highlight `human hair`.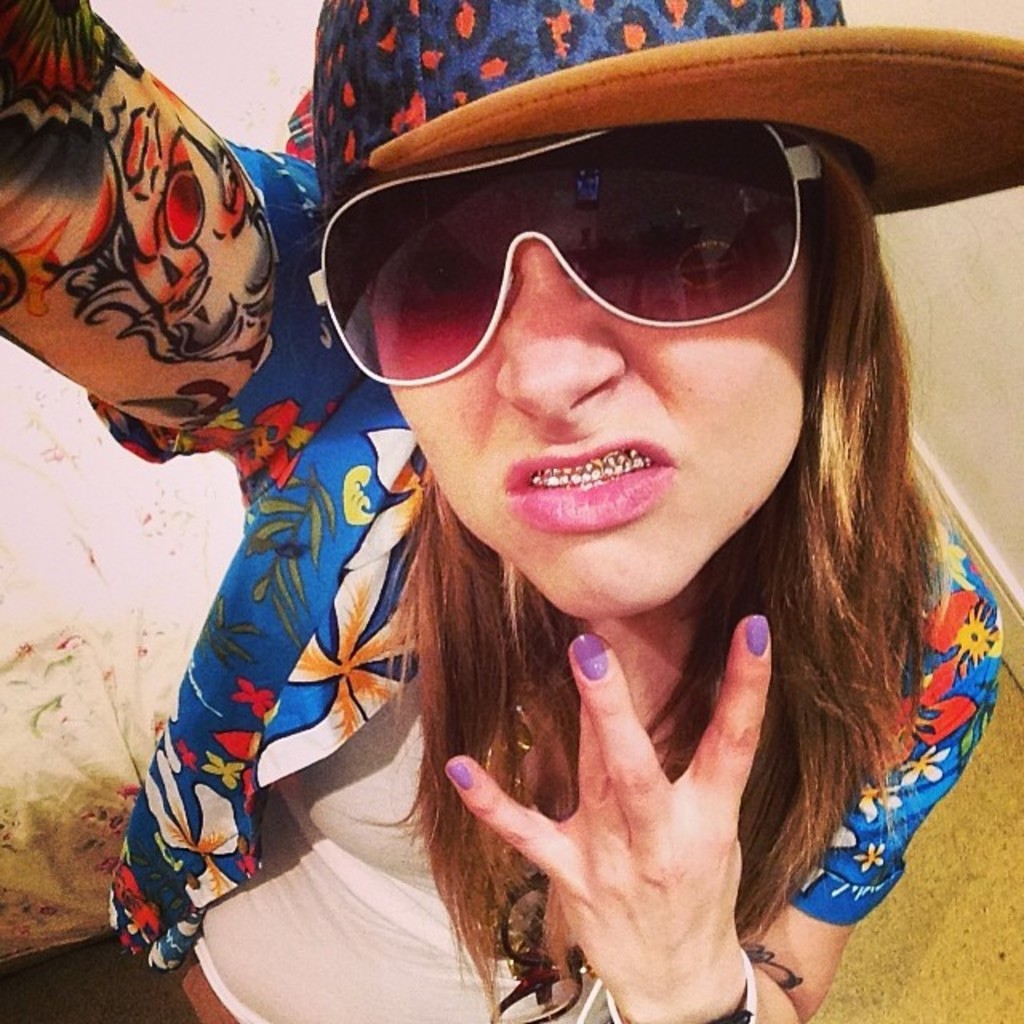
Highlighted region: 334, 32, 918, 915.
